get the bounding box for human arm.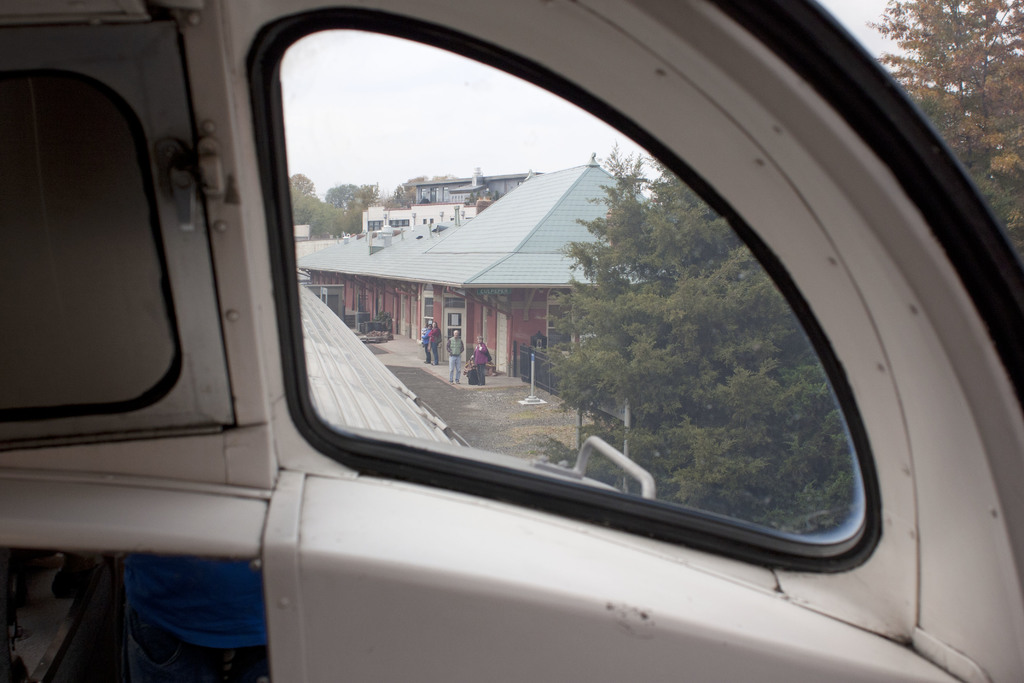
detection(470, 352, 475, 366).
